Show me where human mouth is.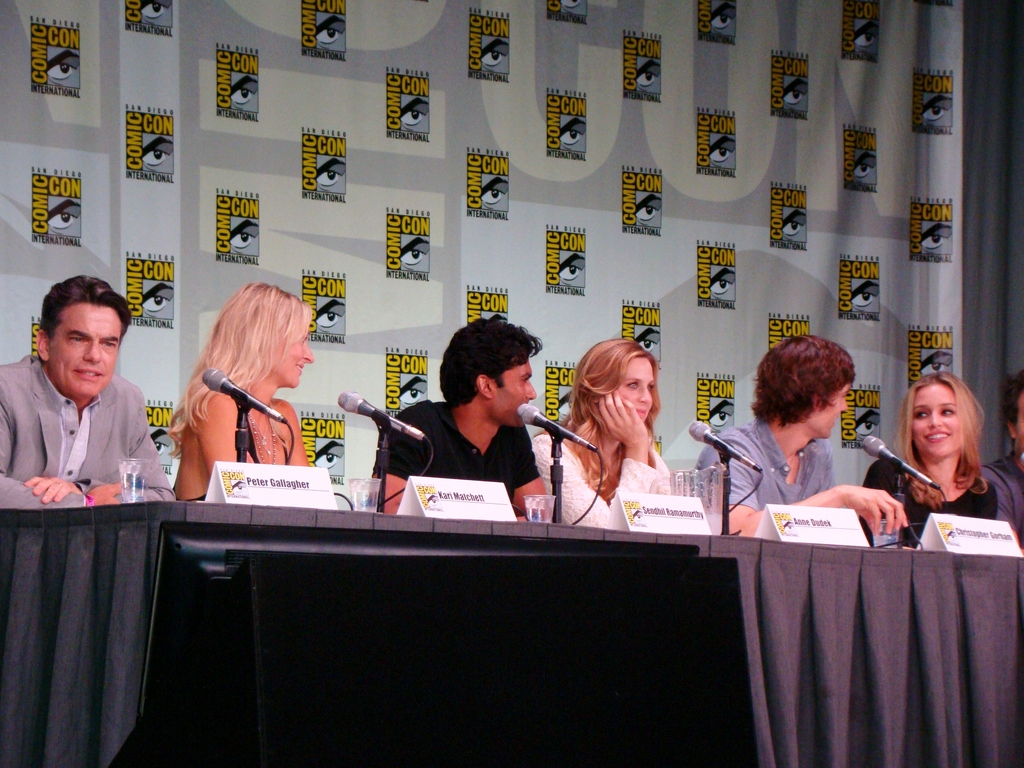
human mouth is at region(74, 372, 102, 378).
